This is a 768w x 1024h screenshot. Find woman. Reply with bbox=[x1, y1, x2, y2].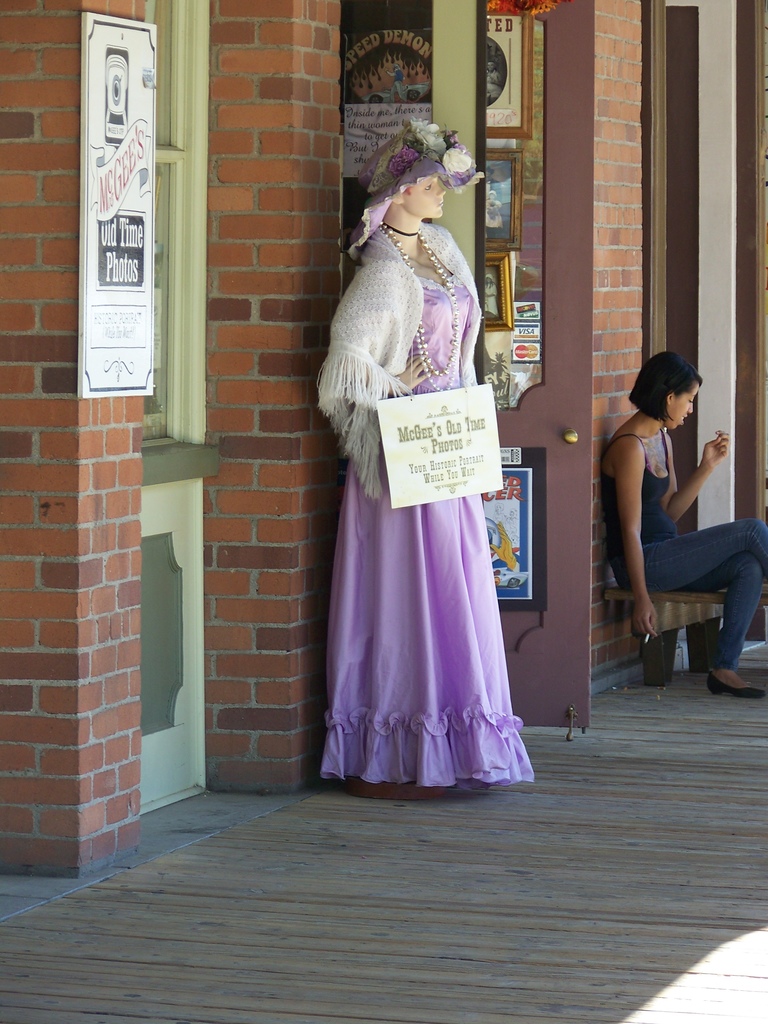
bbox=[603, 348, 767, 698].
